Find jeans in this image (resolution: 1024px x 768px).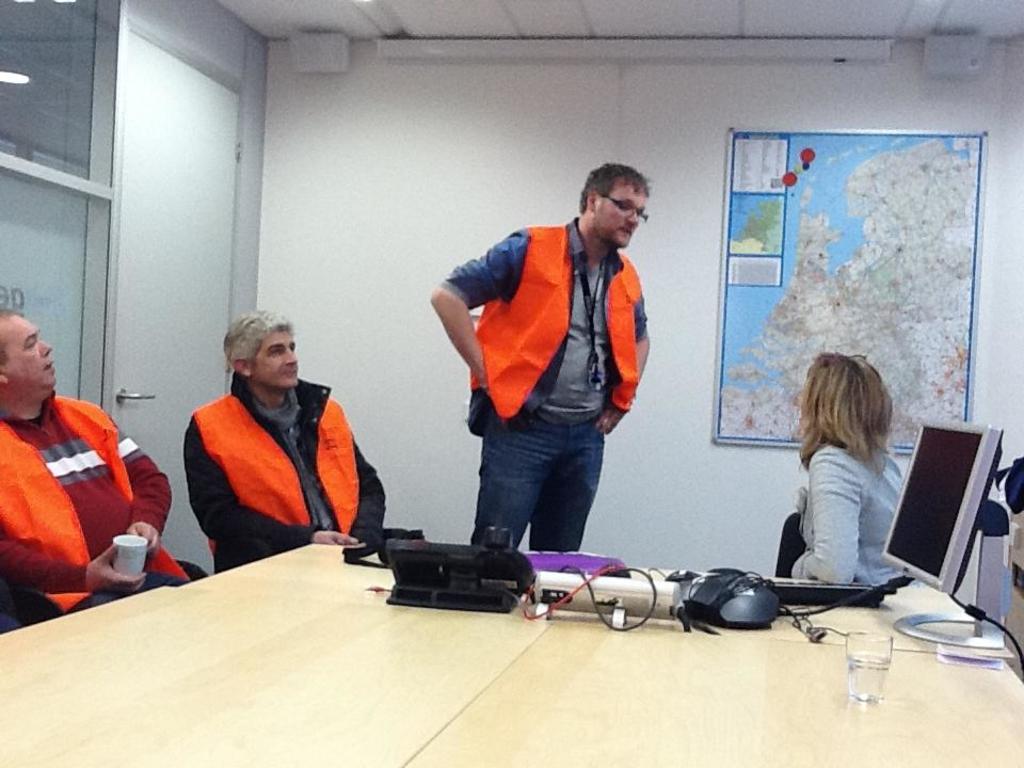
rect(454, 397, 633, 563).
